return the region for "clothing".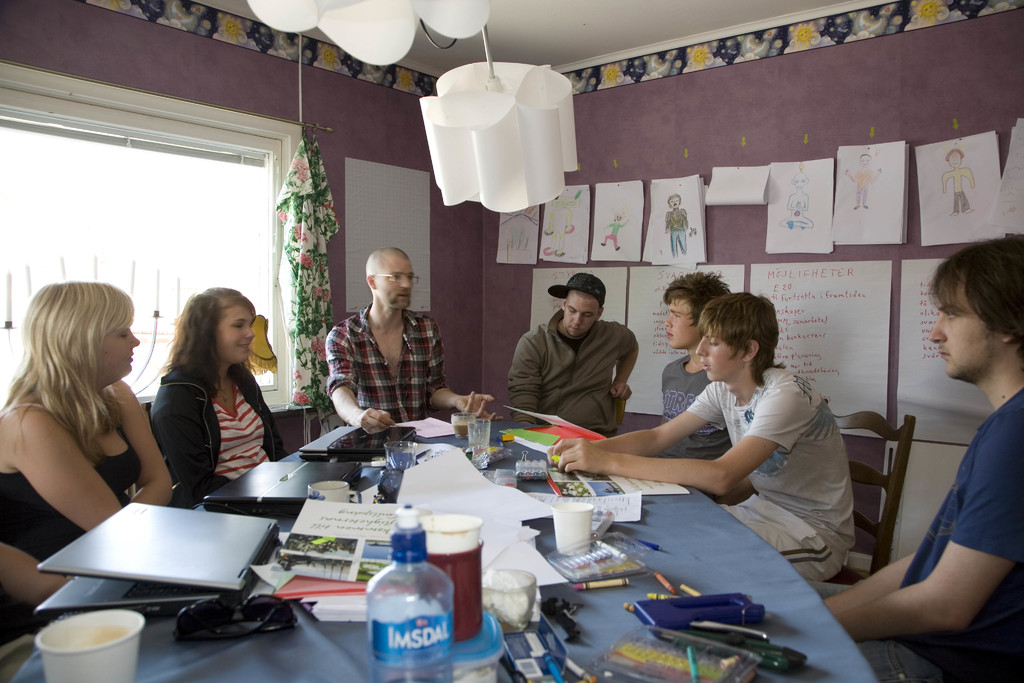
rect(817, 386, 1023, 682).
